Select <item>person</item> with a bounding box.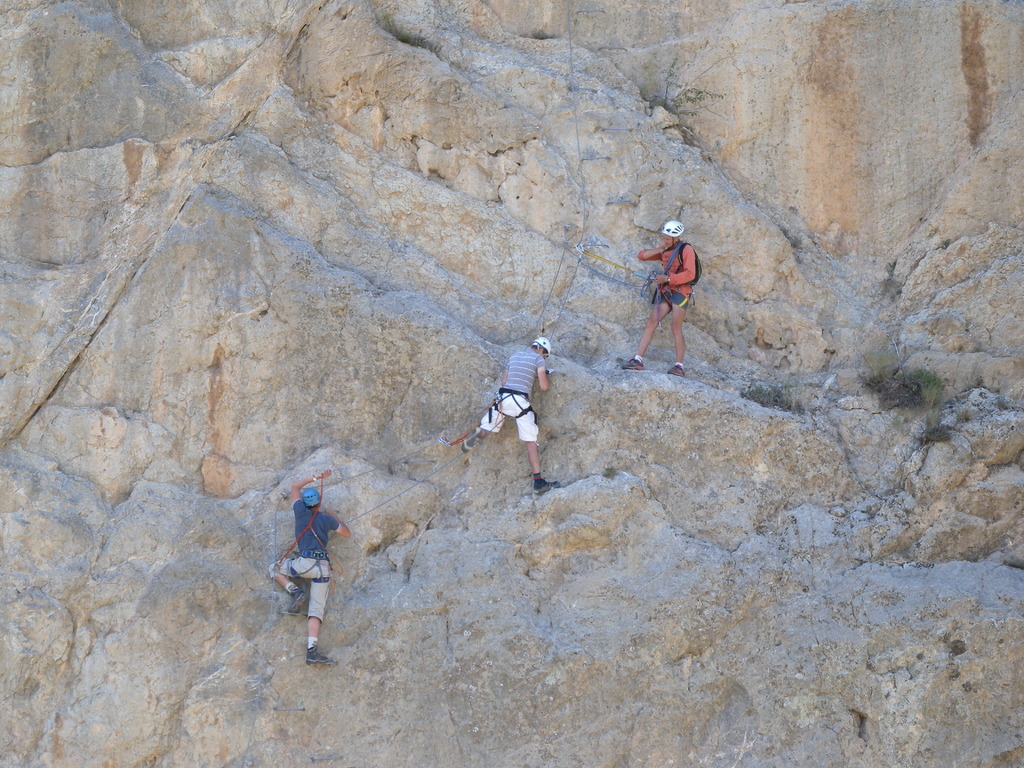
bbox=[267, 468, 353, 671].
